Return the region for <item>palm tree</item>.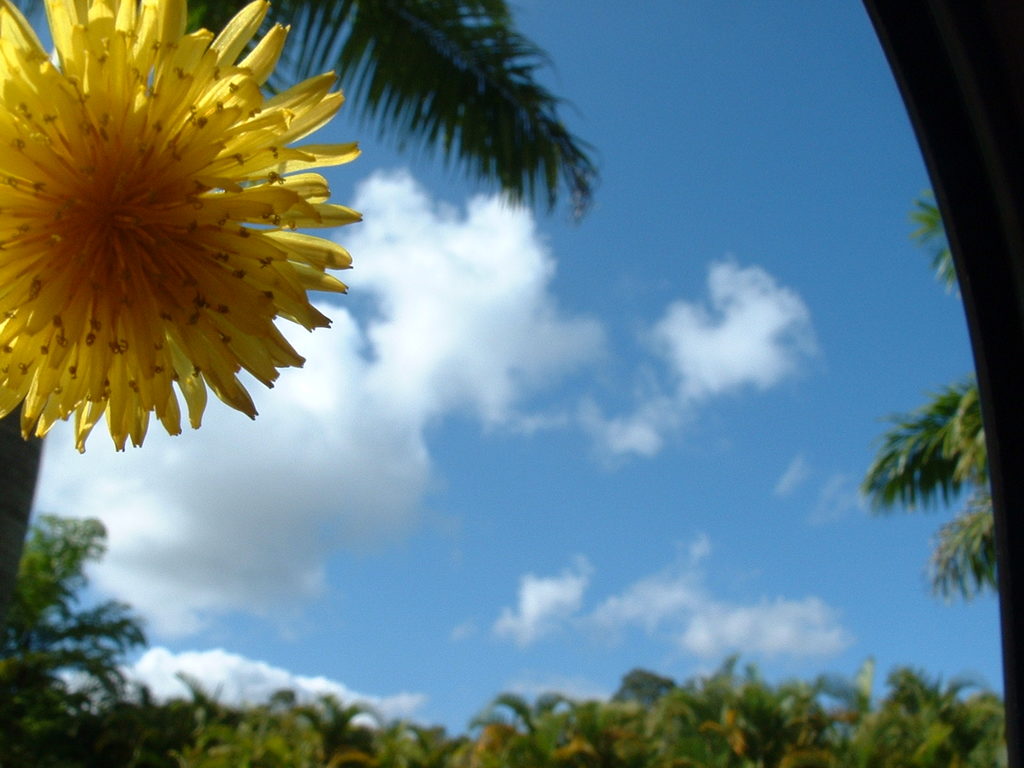
region(476, 688, 586, 764).
